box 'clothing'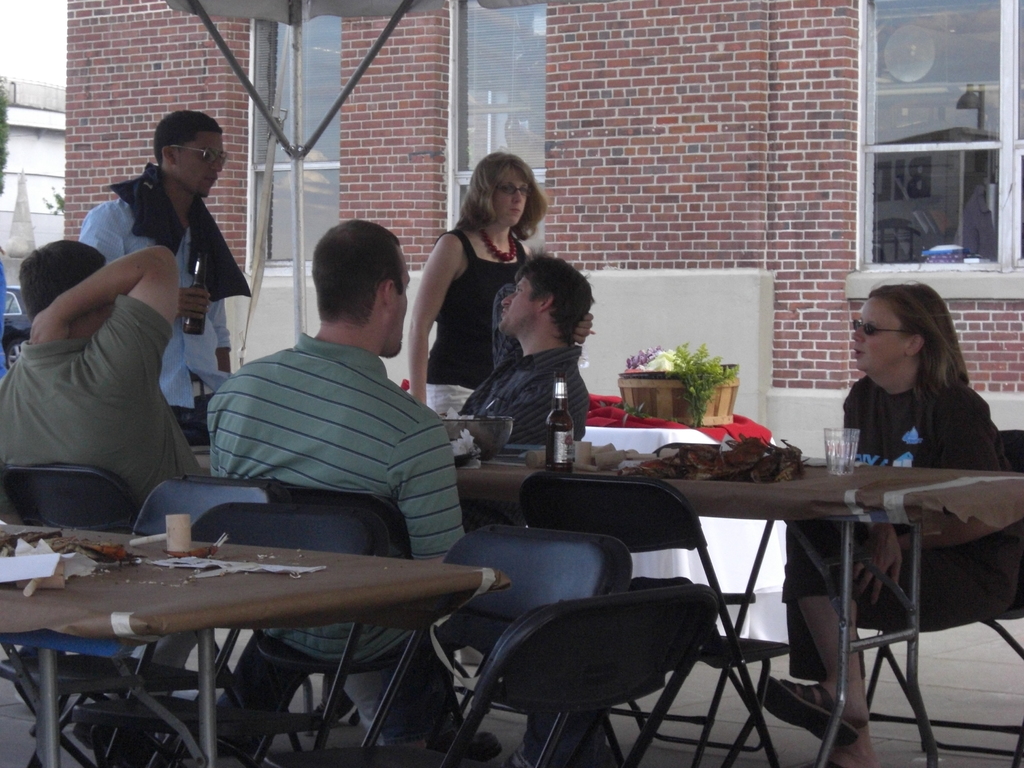
locate(70, 156, 243, 407)
